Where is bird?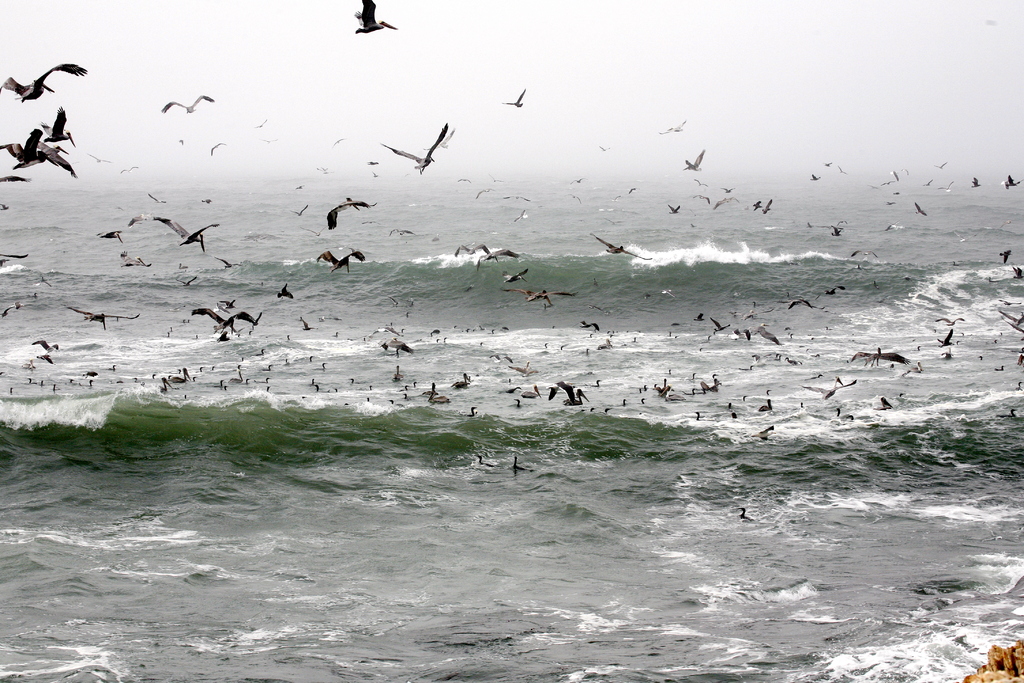
region(0, 251, 26, 258).
